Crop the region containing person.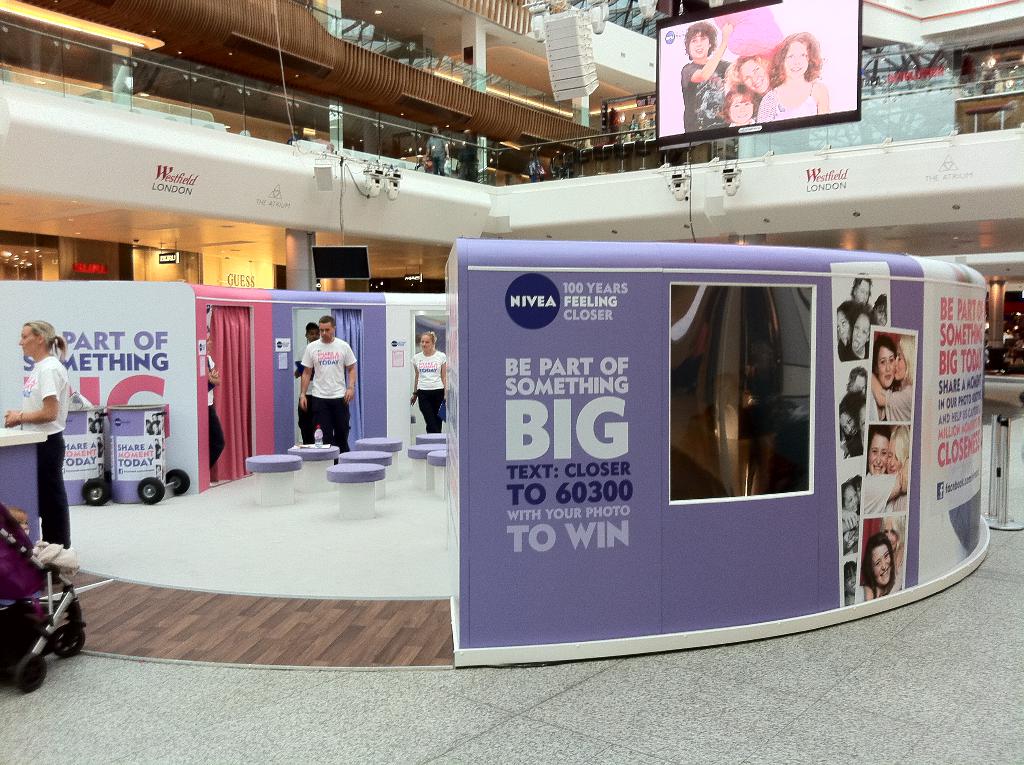
Crop region: (x1=836, y1=302, x2=857, y2=356).
